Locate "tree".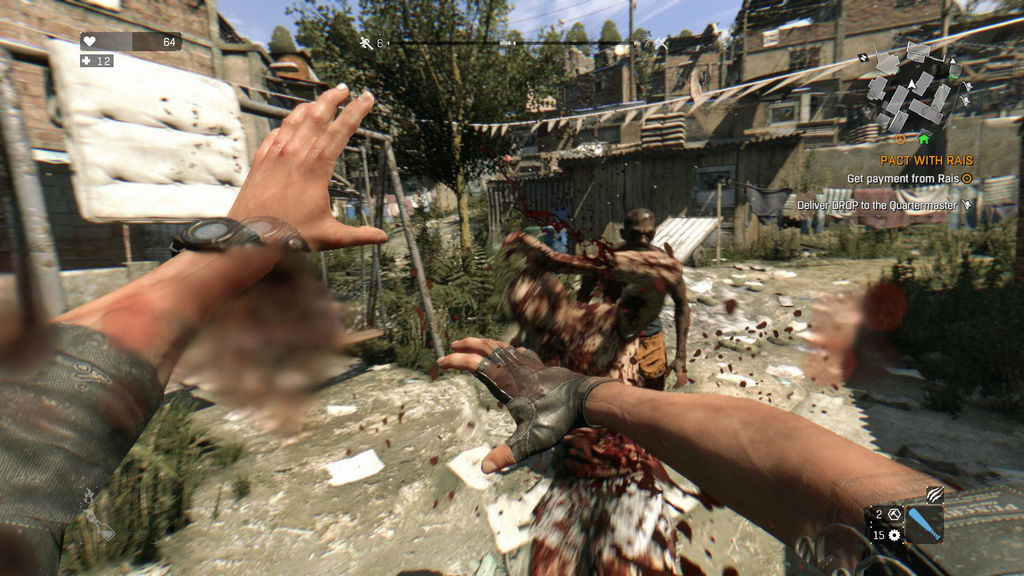
Bounding box: (303, 0, 534, 286).
